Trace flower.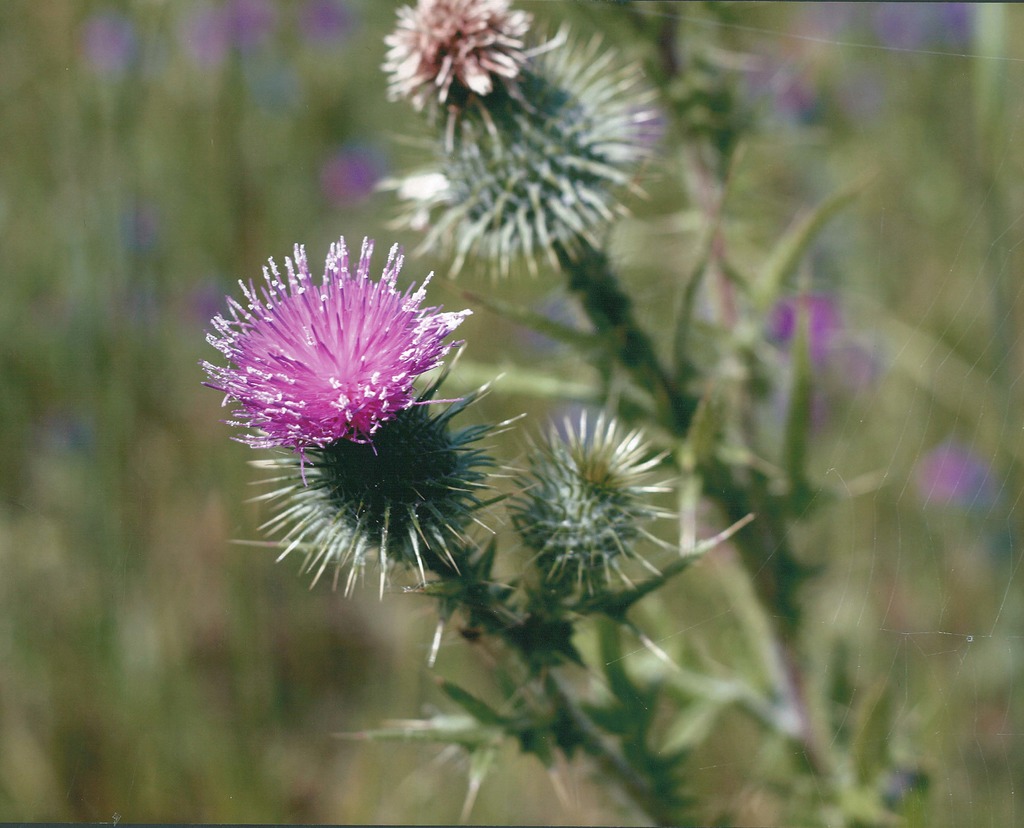
Traced to bbox=[191, 229, 473, 488].
